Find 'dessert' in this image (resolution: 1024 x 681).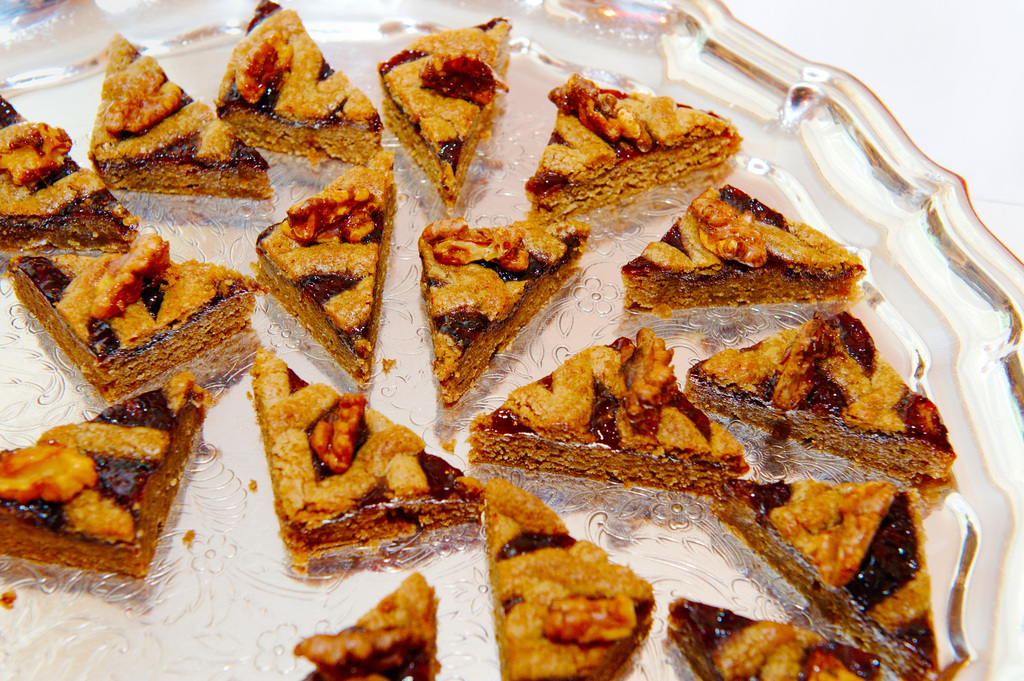
[left=477, top=474, right=659, bottom=678].
